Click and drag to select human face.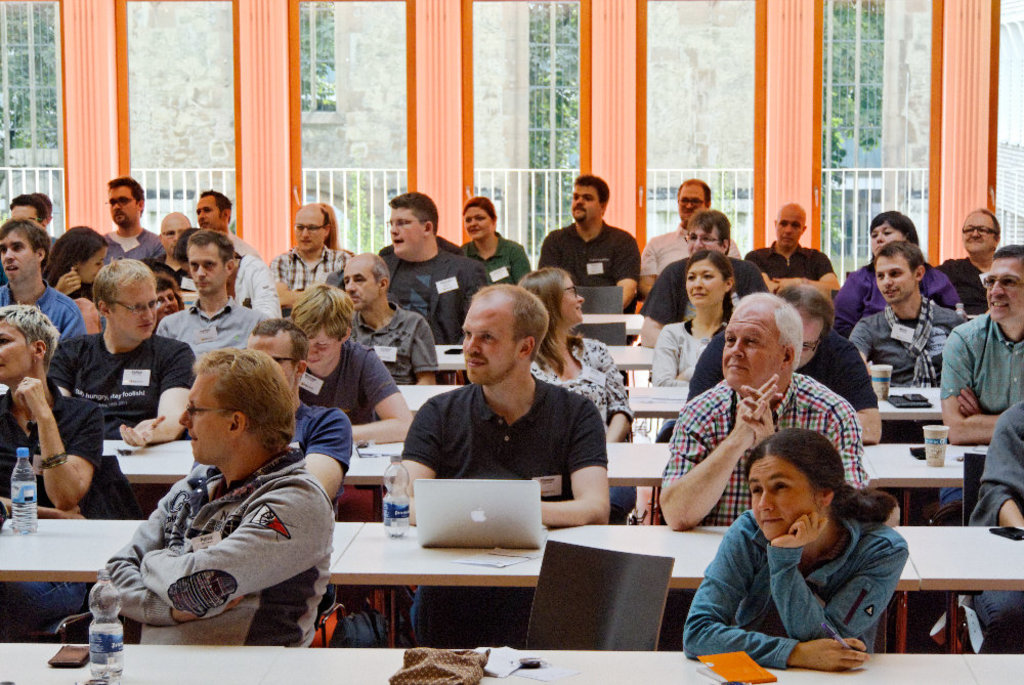
Selection: pyautogui.locateOnScreen(682, 259, 728, 308).
